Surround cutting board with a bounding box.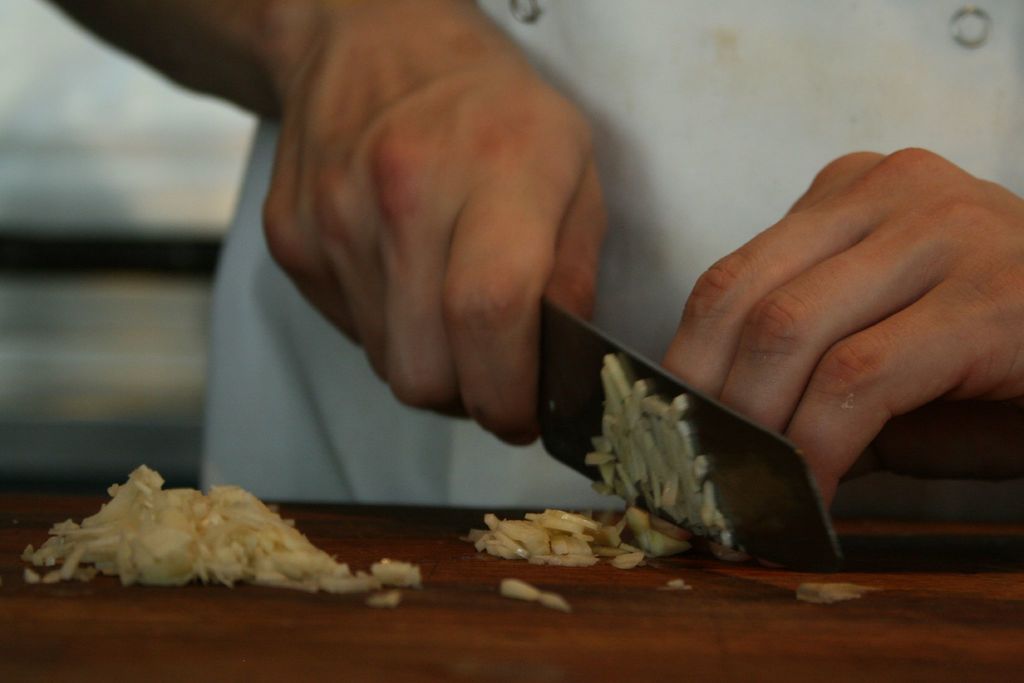
rect(0, 484, 1023, 679).
